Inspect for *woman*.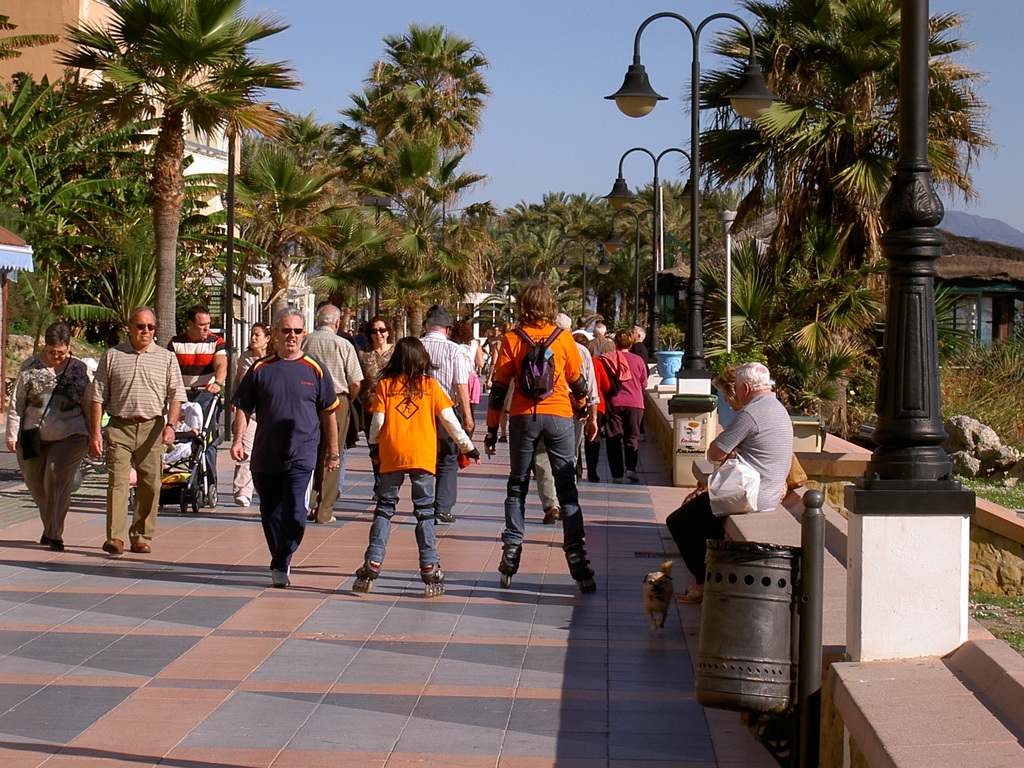
Inspection: bbox(351, 309, 397, 502).
